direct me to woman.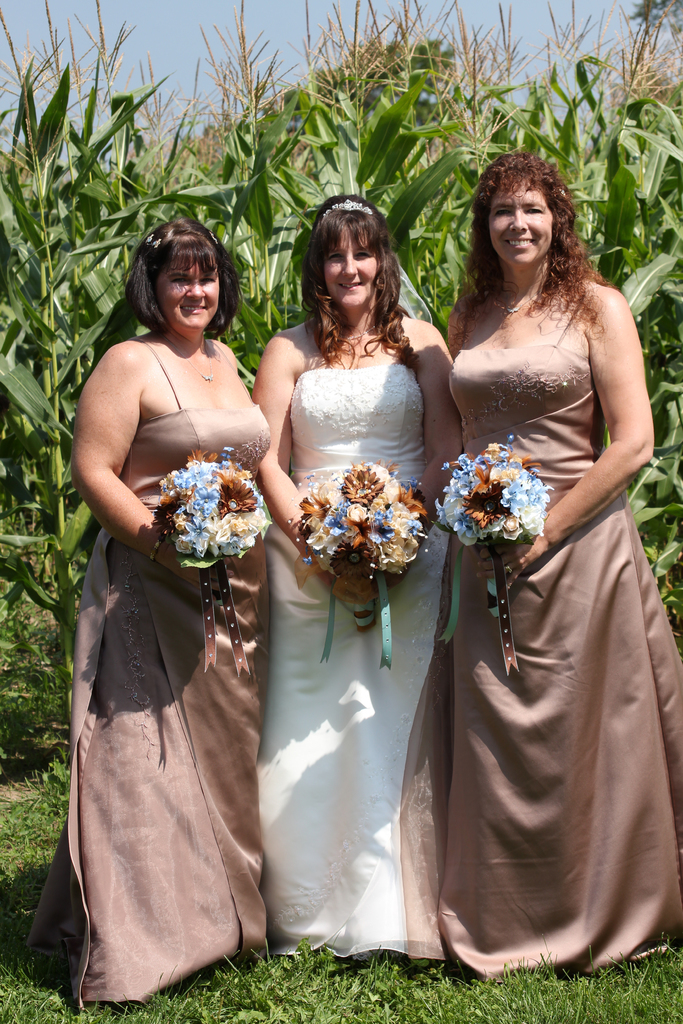
Direction: rect(400, 154, 682, 989).
